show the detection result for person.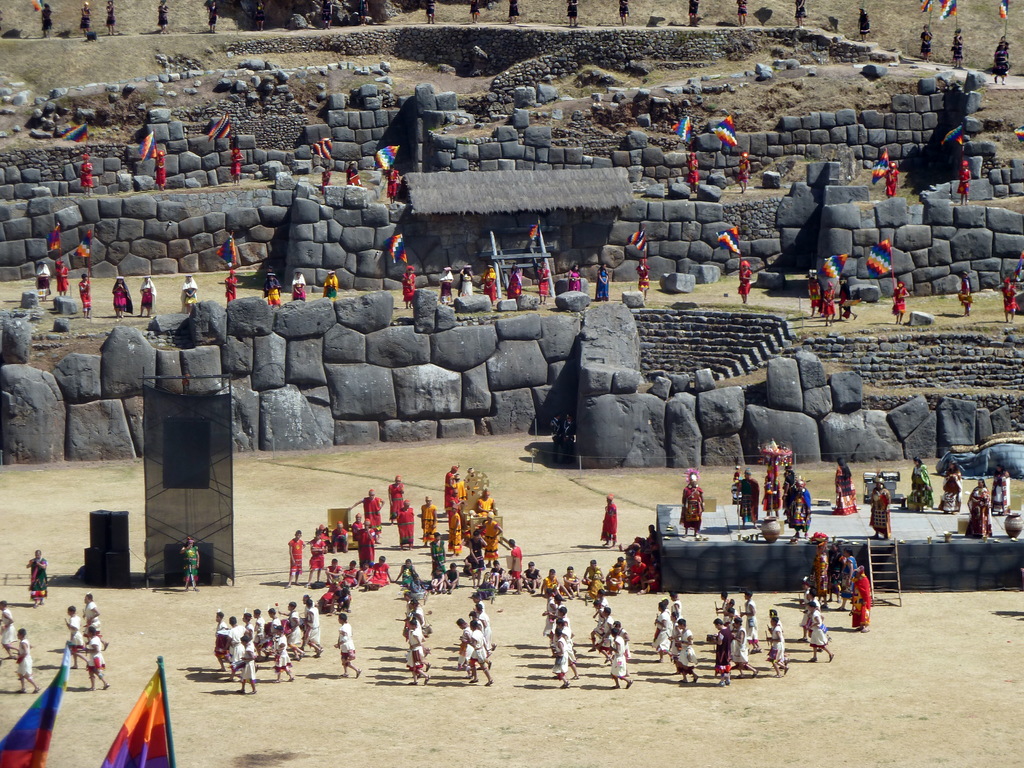
region(473, 264, 500, 306).
